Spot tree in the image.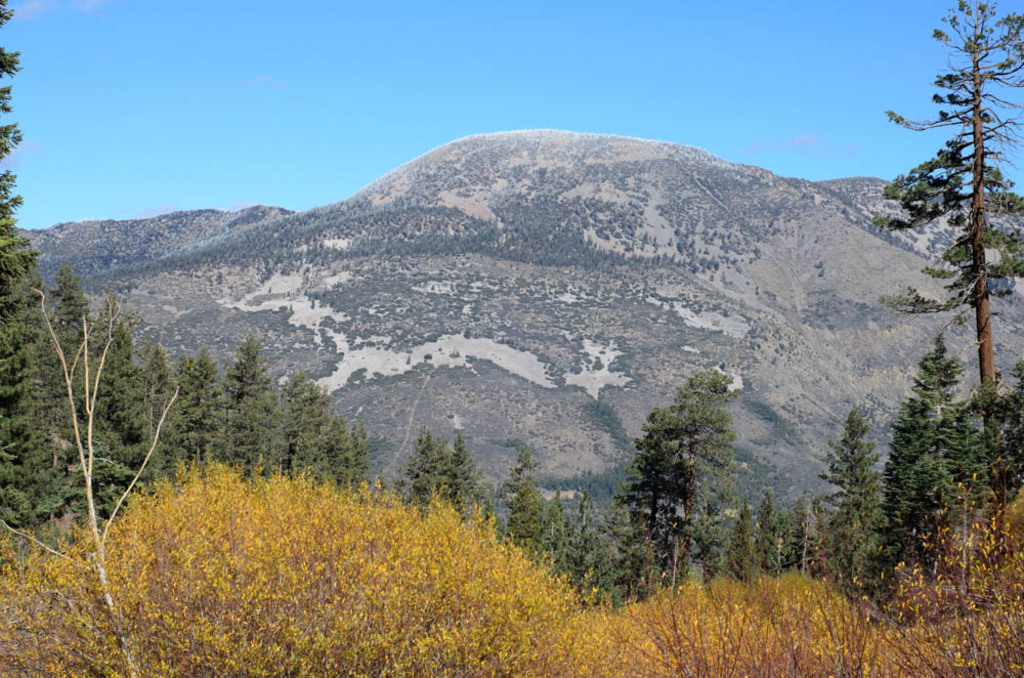
tree found at x1=853, y1=335, x2=985, y2=583.
